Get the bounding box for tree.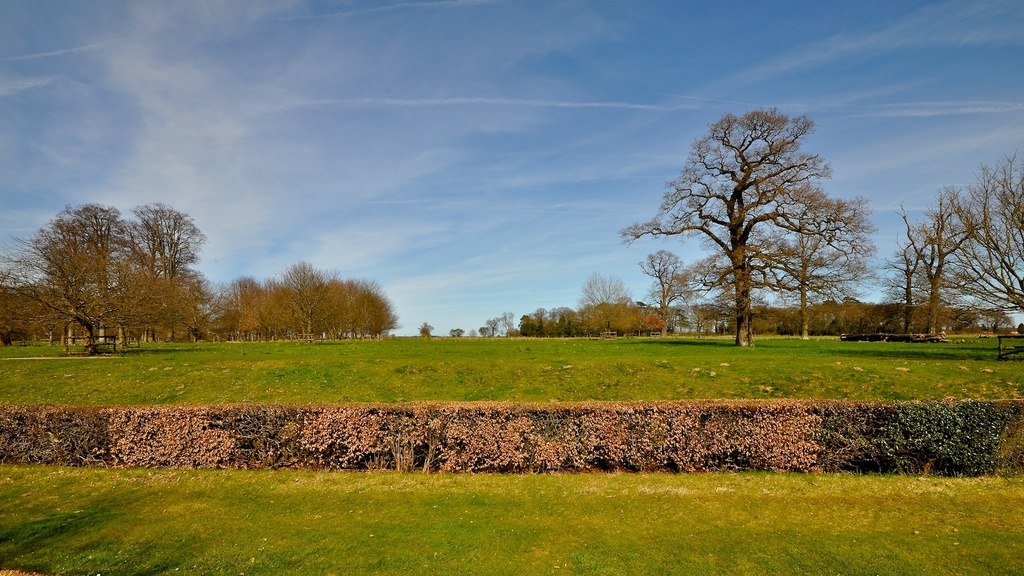
[x1=596, y1=98, x2=869, y2=340].
